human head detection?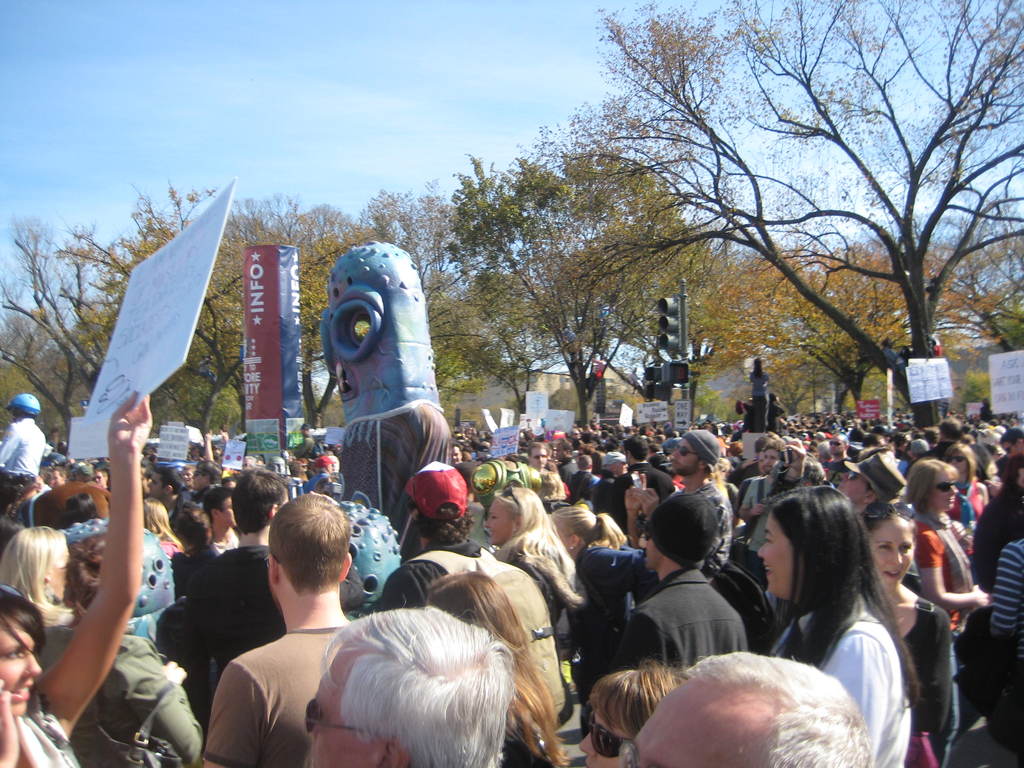
pyautogui.locateOnScreen(525, 438, 545, 468)
